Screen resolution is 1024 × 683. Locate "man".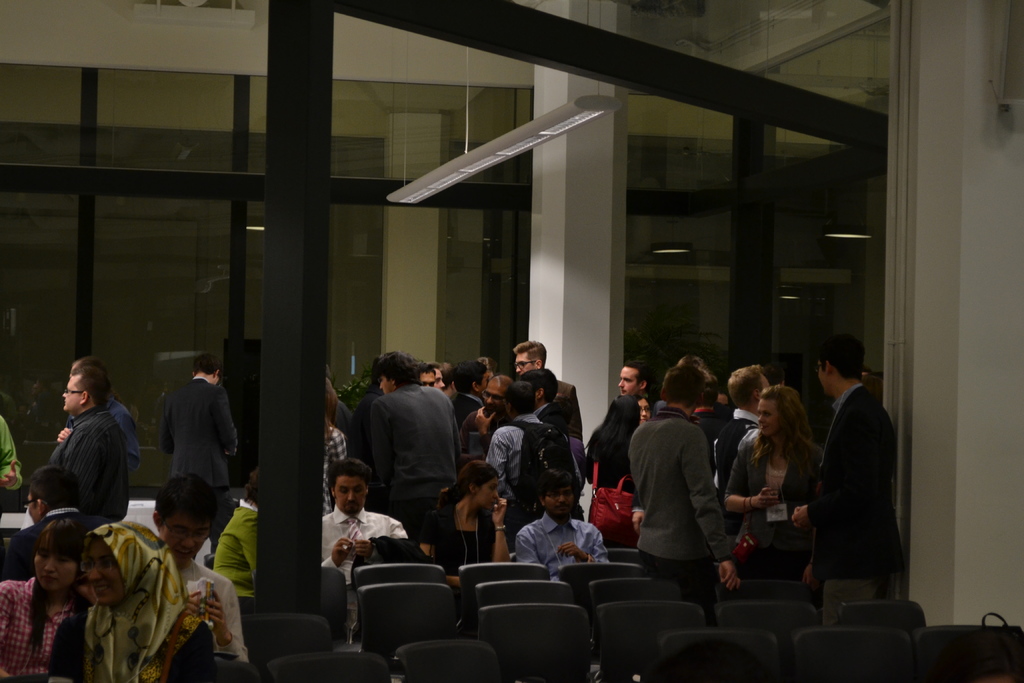
(left=408, top=365, right=439, bottom=391).
